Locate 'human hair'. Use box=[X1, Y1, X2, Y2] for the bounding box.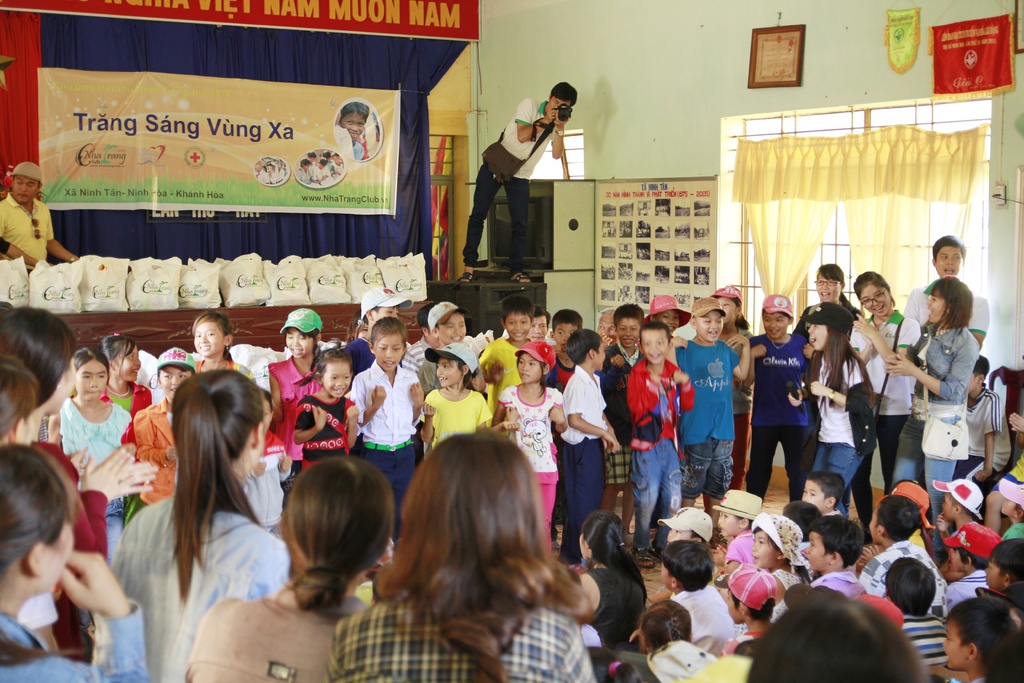
box=[804, 472, 845, 509].
